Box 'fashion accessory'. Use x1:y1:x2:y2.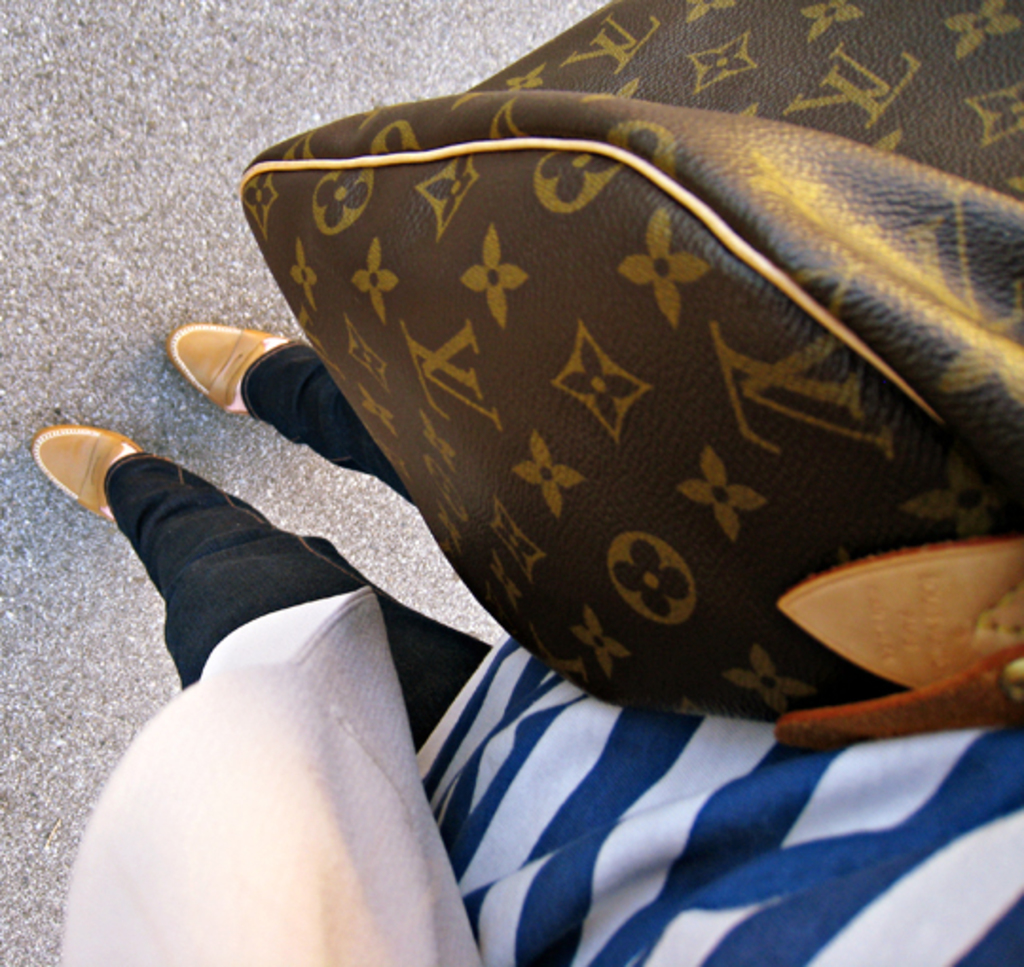
169:319:281:417.
